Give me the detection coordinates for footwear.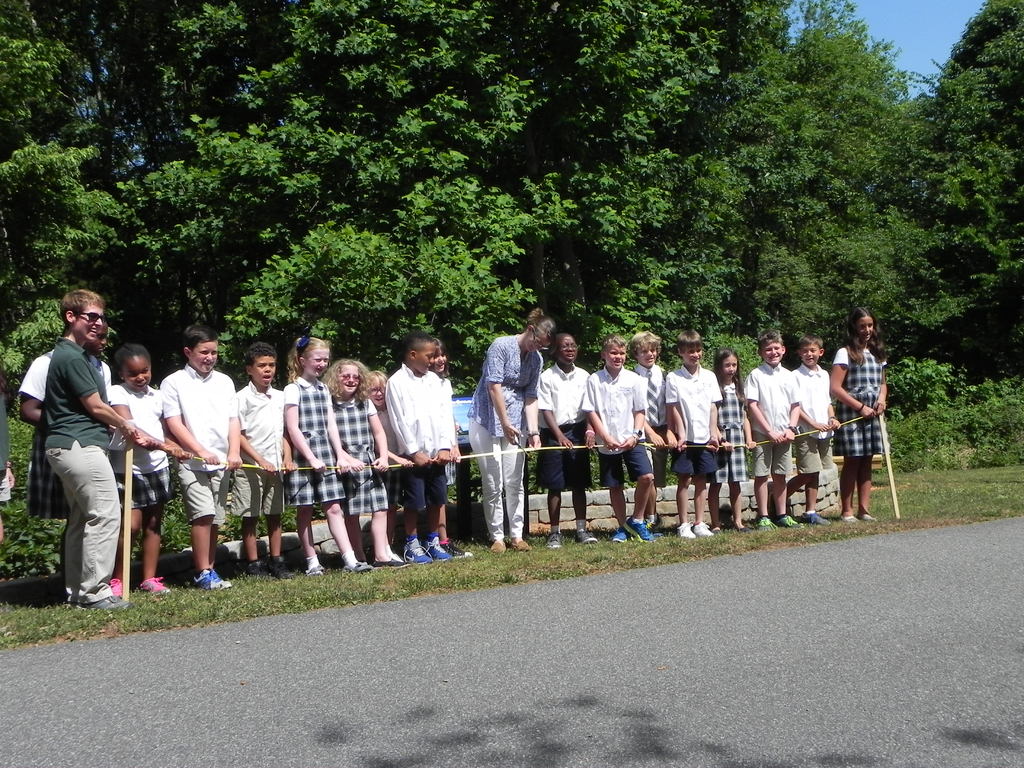
[378,556,409,569].
